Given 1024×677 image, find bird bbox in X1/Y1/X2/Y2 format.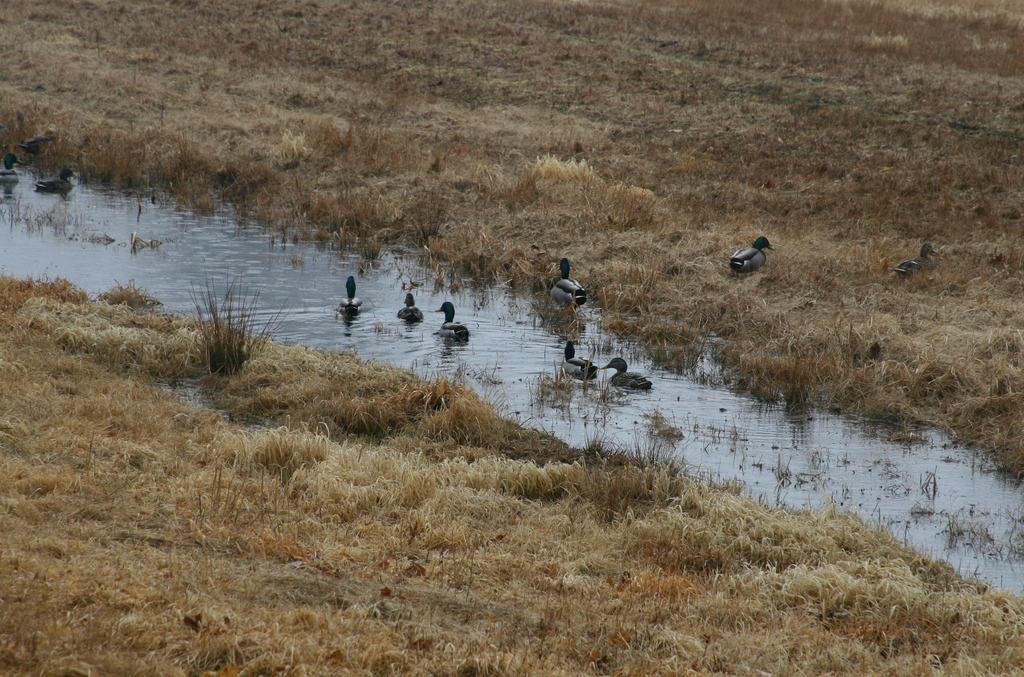
399/292/421/321.
